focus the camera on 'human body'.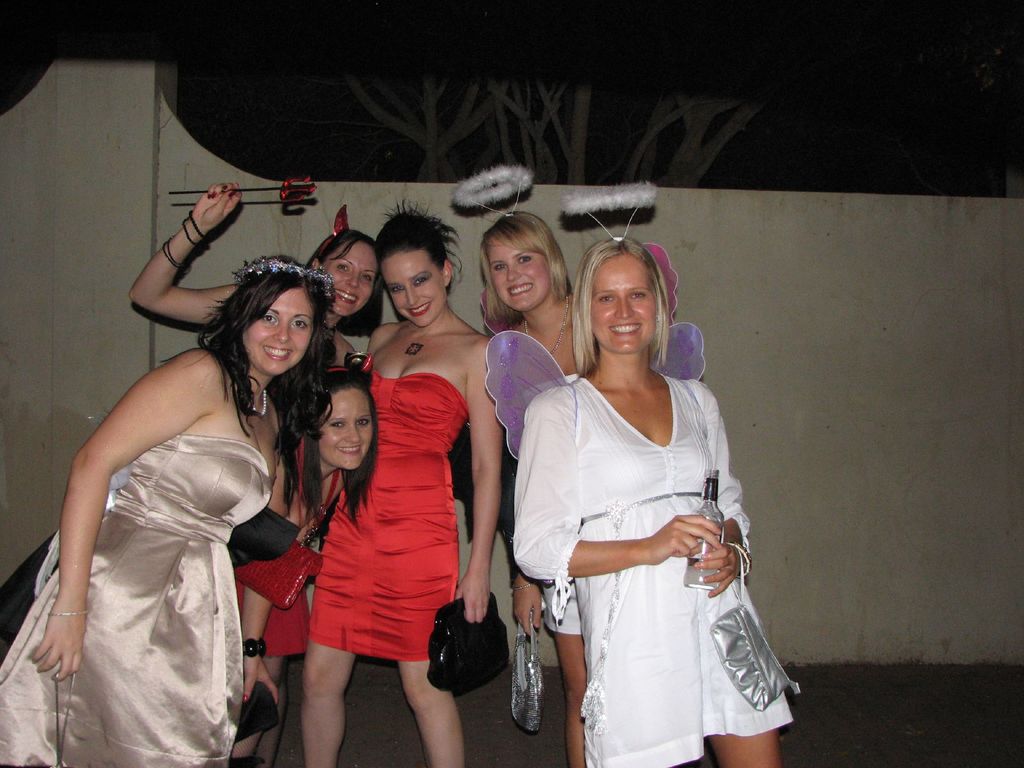
Focus region: <region>0, 253, 338, 767</region>.
